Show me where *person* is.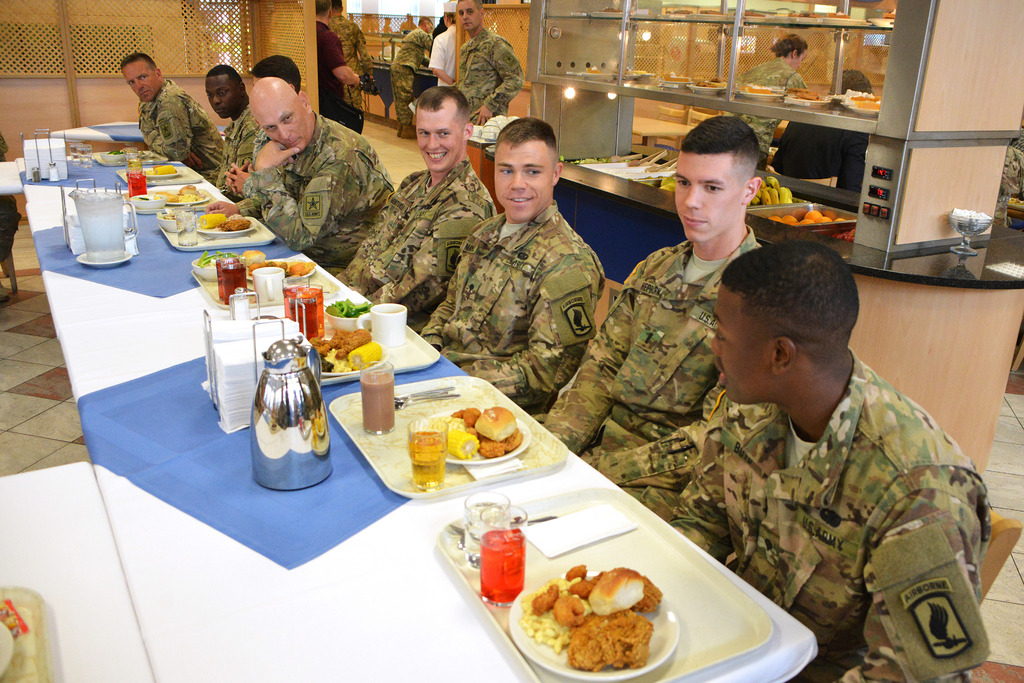
*person* is at detection(428, 0, 474, 84).
